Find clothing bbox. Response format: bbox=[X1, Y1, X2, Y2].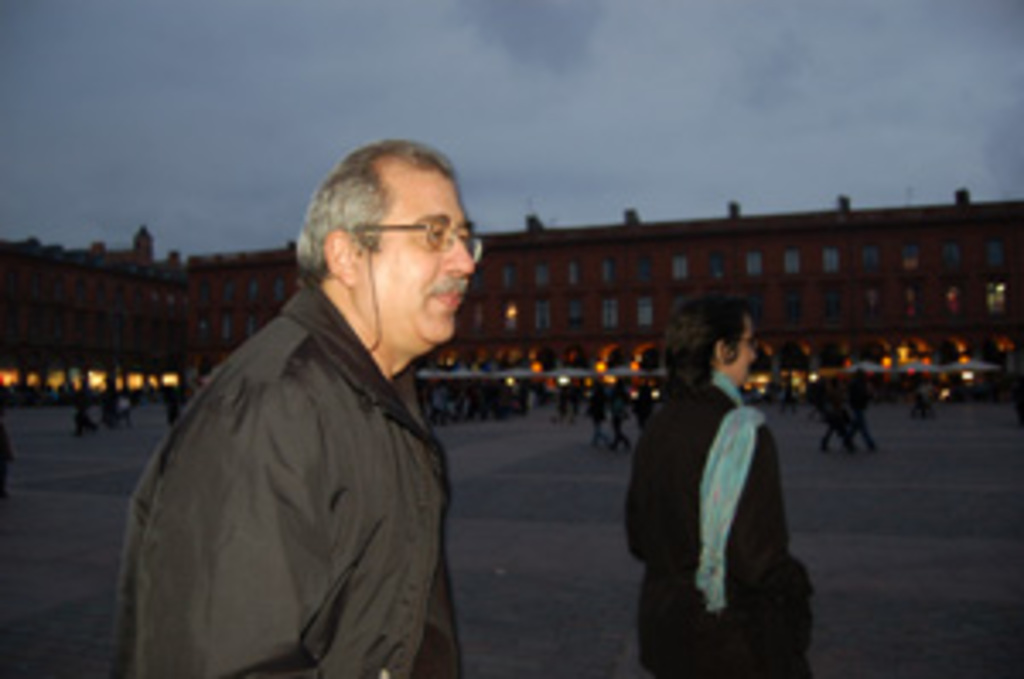
bbox=[584, 396, 604, 444].
